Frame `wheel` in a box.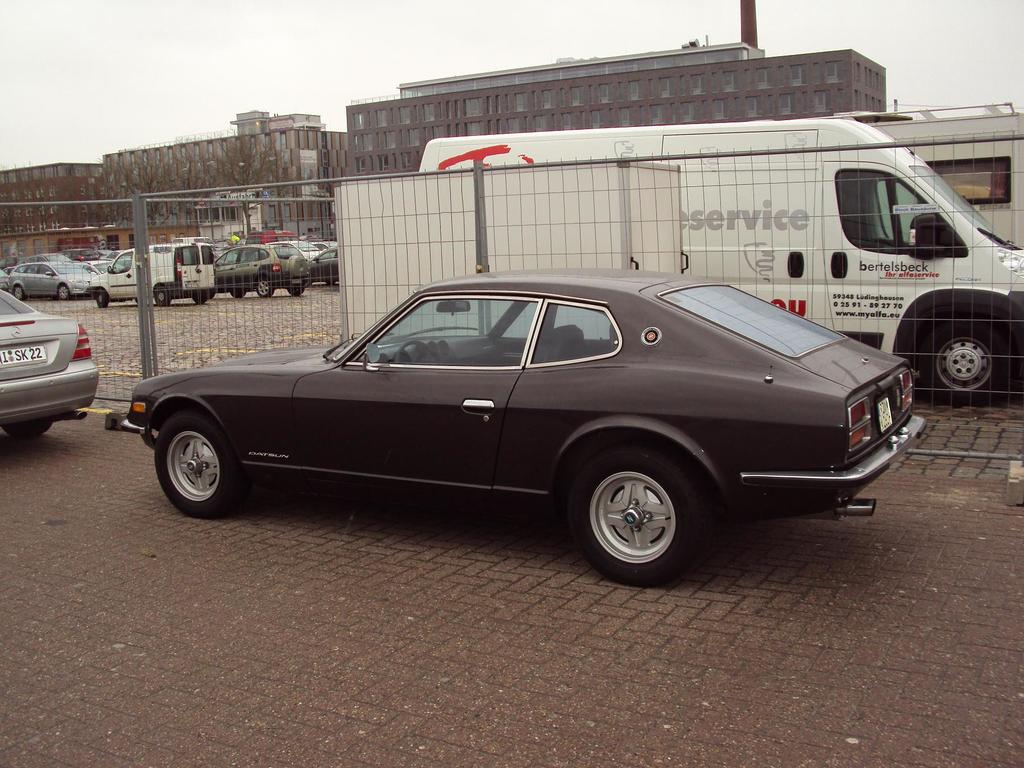
Rect(141, 408, 249, 520).
